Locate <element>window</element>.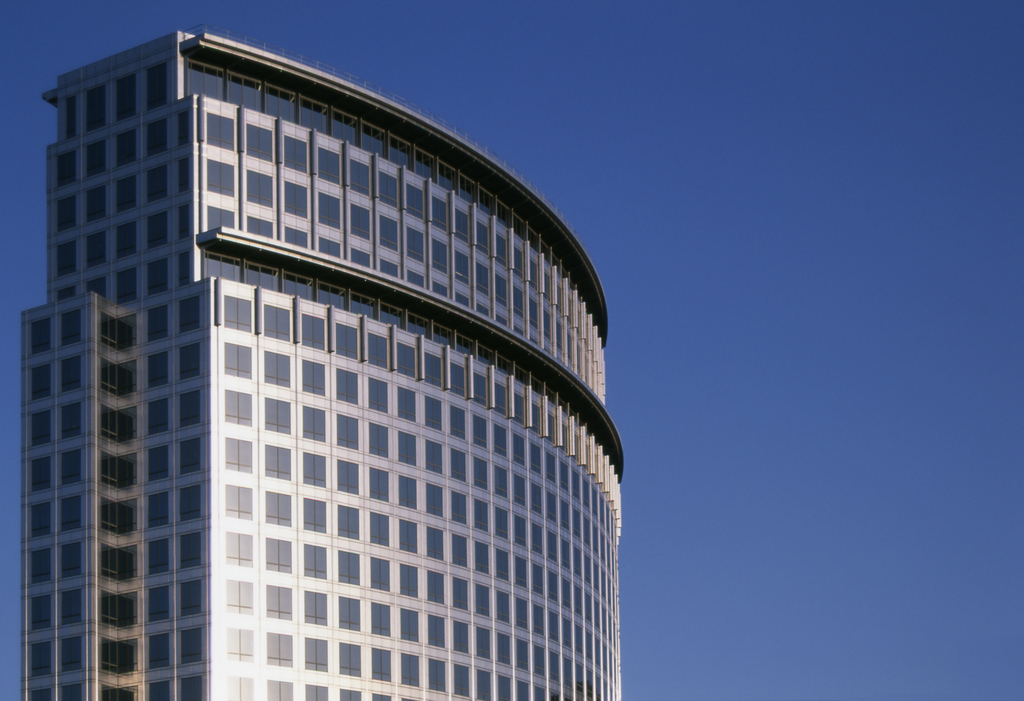
Bounding box: x1=595, y1=667, x2=601, y2=696.
